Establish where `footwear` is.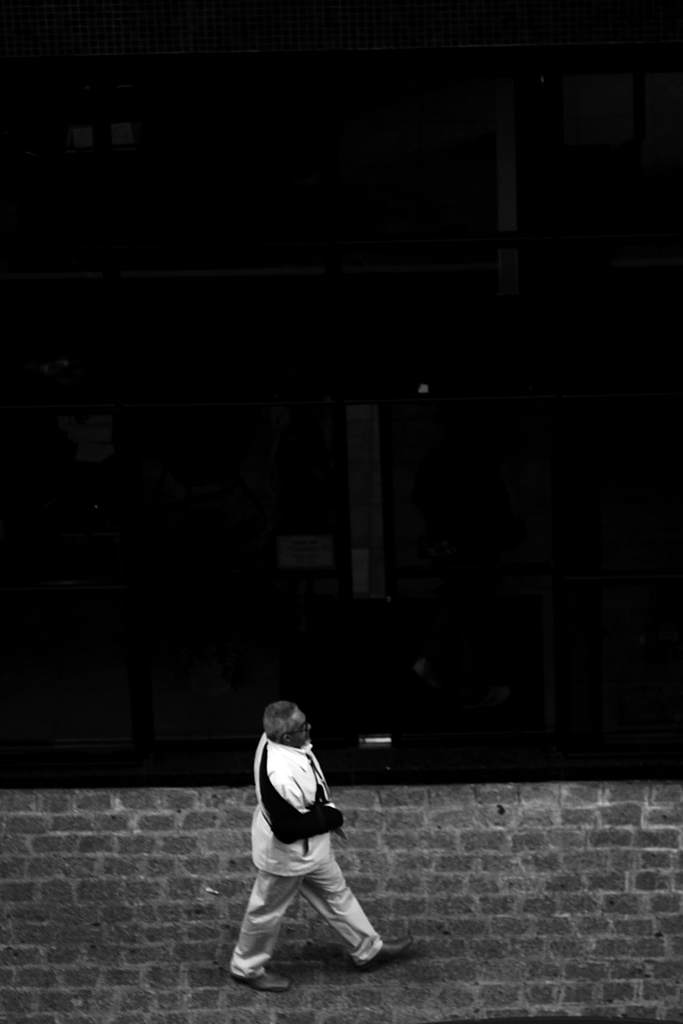
Established at <box>231,967,294,998</box>.
